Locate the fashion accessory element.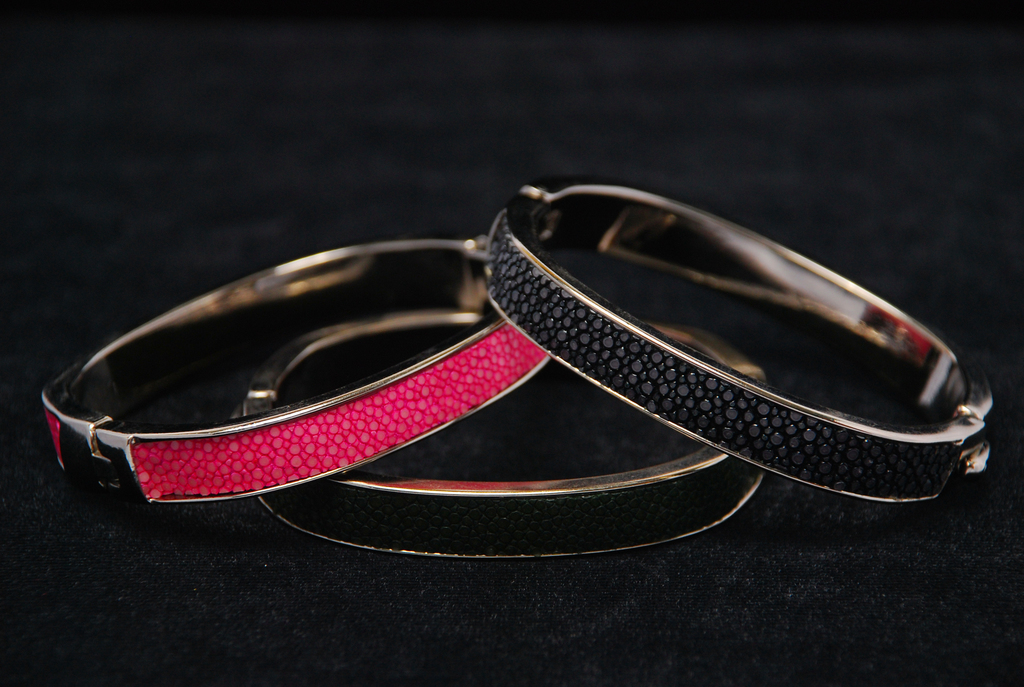
Element bbox: 486,183,995,503.
